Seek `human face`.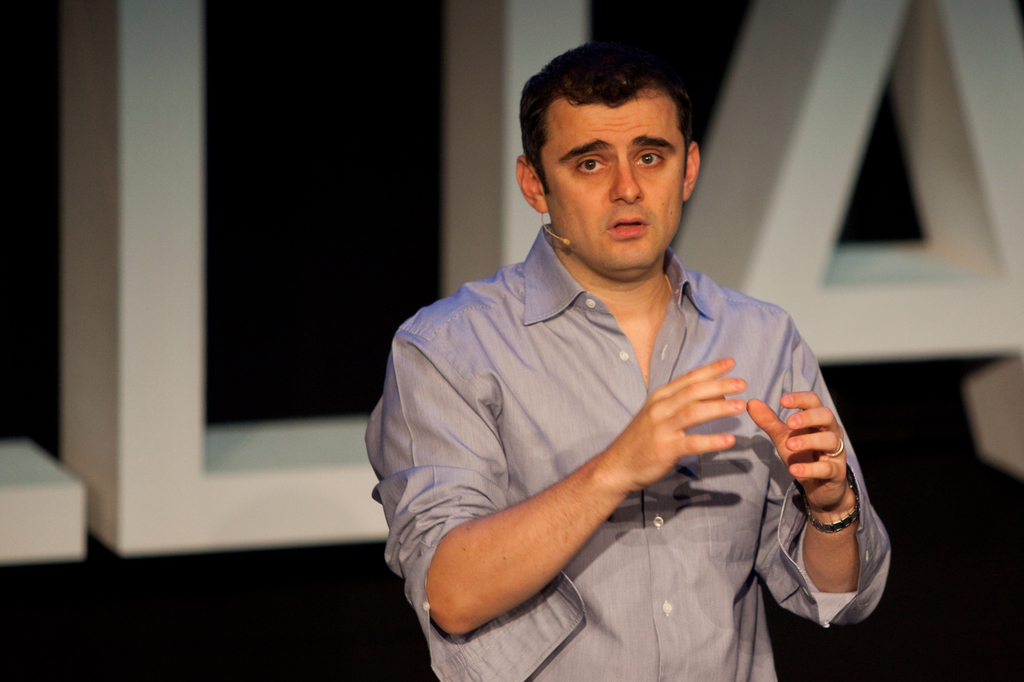
region(536, 95, 694, 274).
